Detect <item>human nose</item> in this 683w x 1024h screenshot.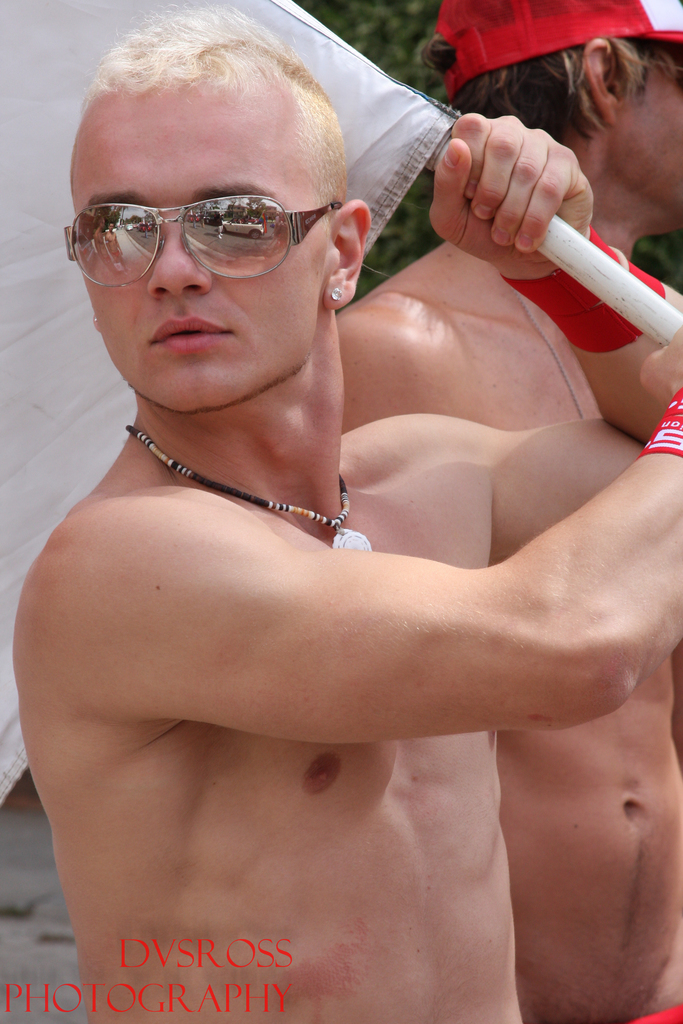
Detection: box(147, 225, 213, 303).
